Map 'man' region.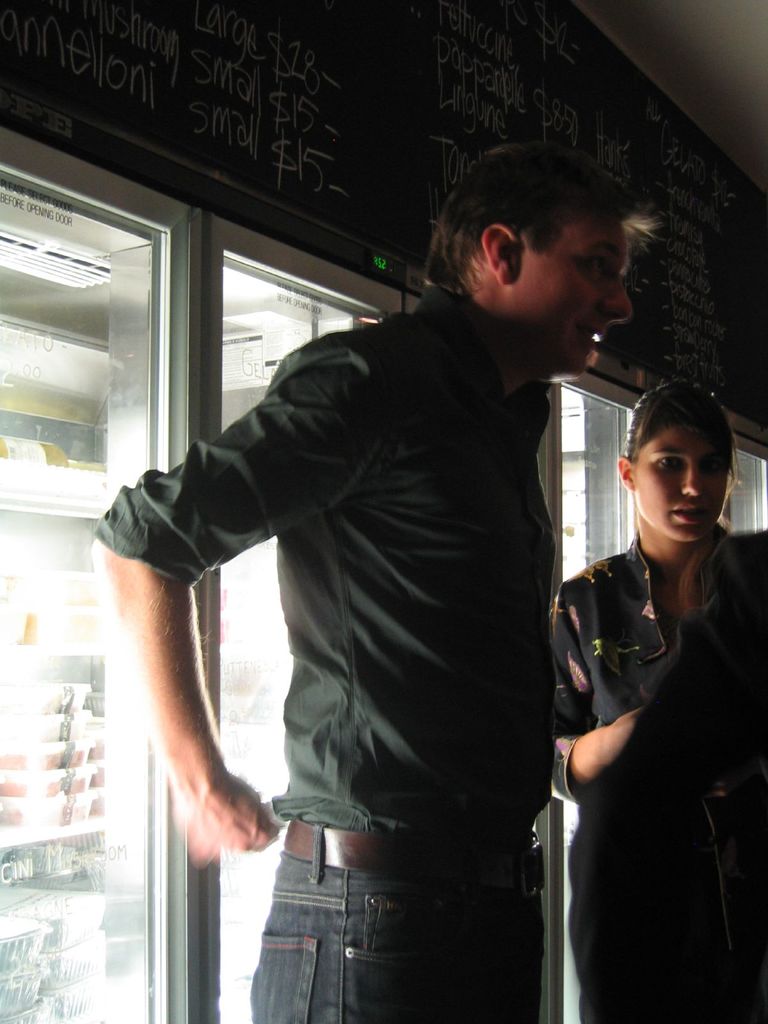
Mapped to (x1=74, y1=136, x2=650, y2=1023).
